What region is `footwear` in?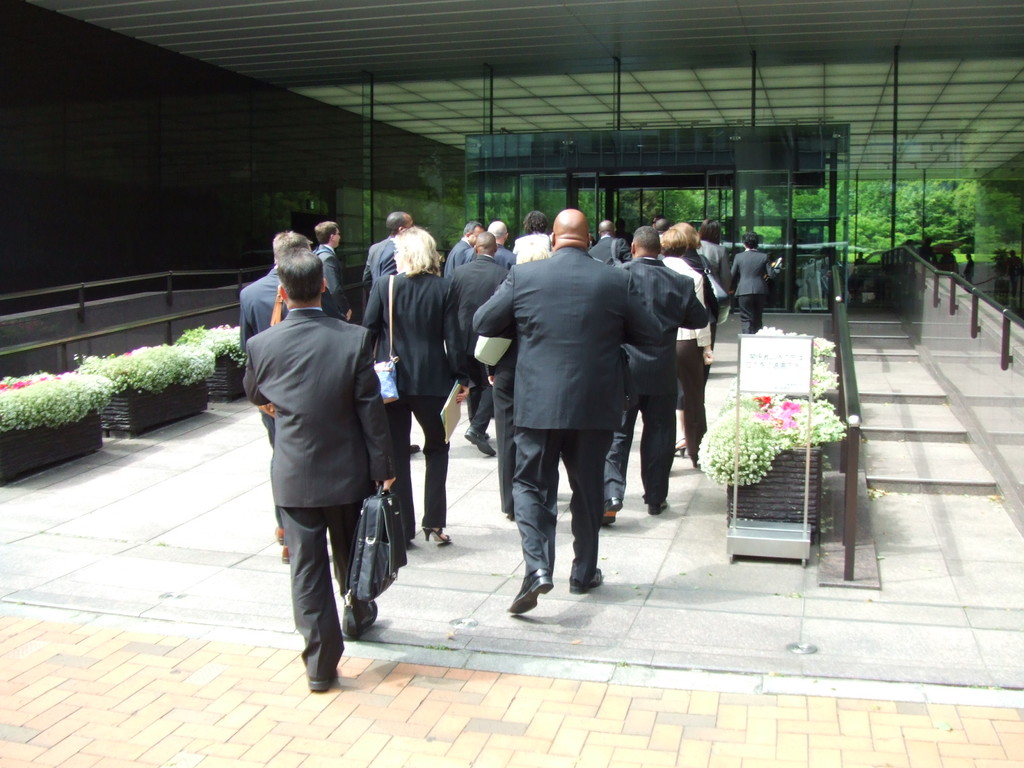
271:525:290:543.
